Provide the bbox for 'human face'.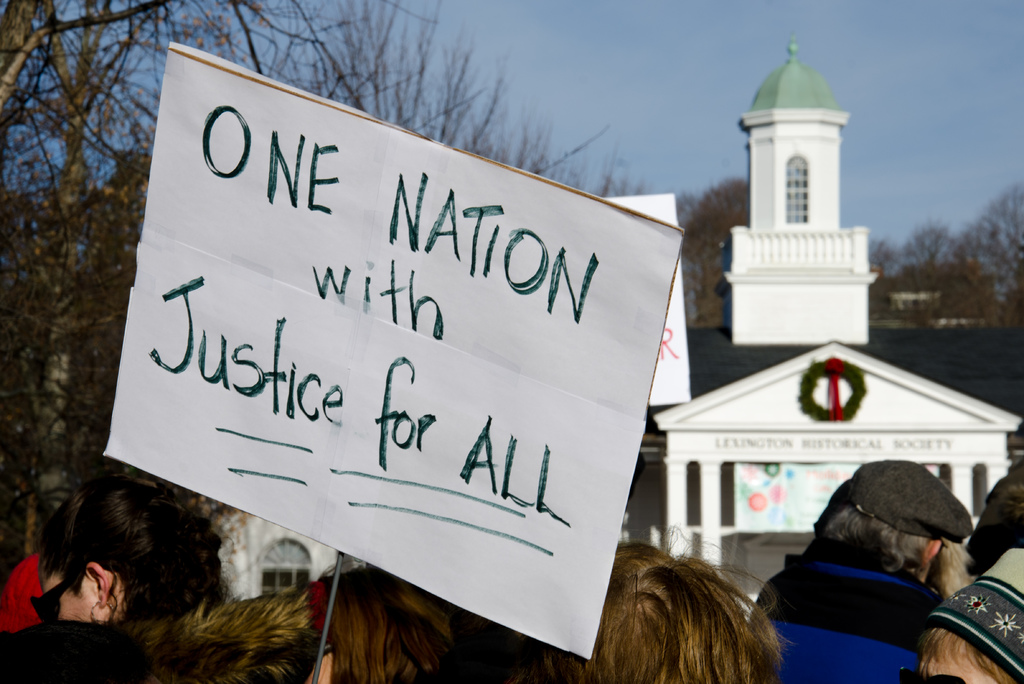
<bbox>915, 641, 1000, 683</bbox>.
